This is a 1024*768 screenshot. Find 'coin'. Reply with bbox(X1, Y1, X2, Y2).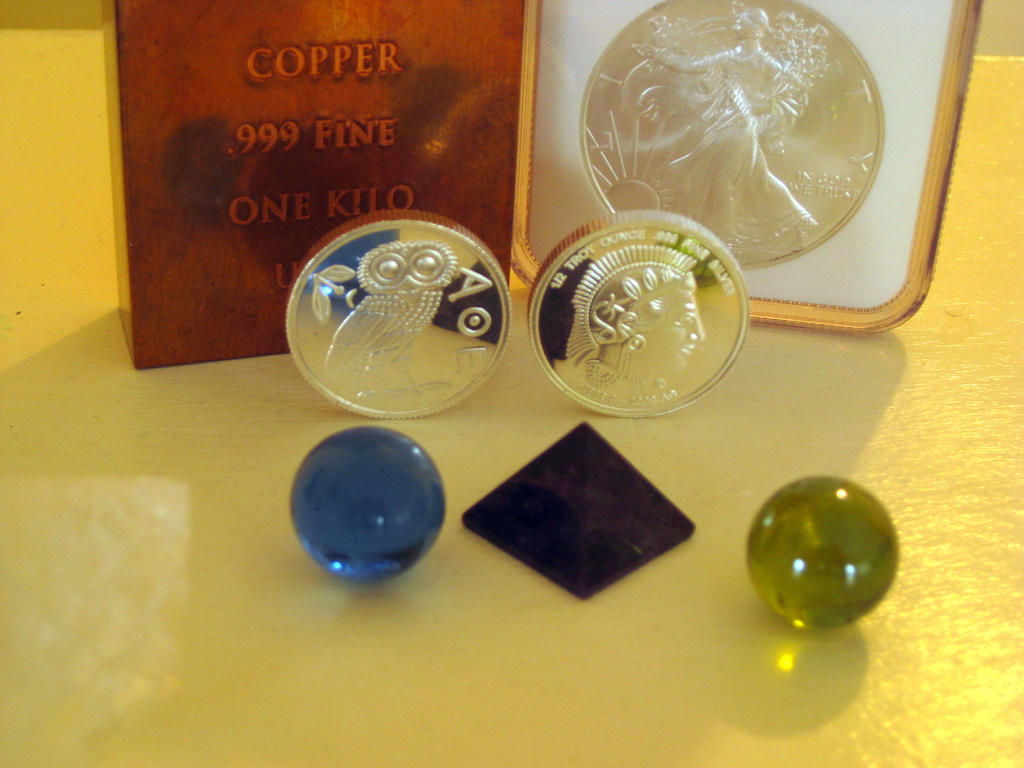
bbox(538, 204, 761, 422).
